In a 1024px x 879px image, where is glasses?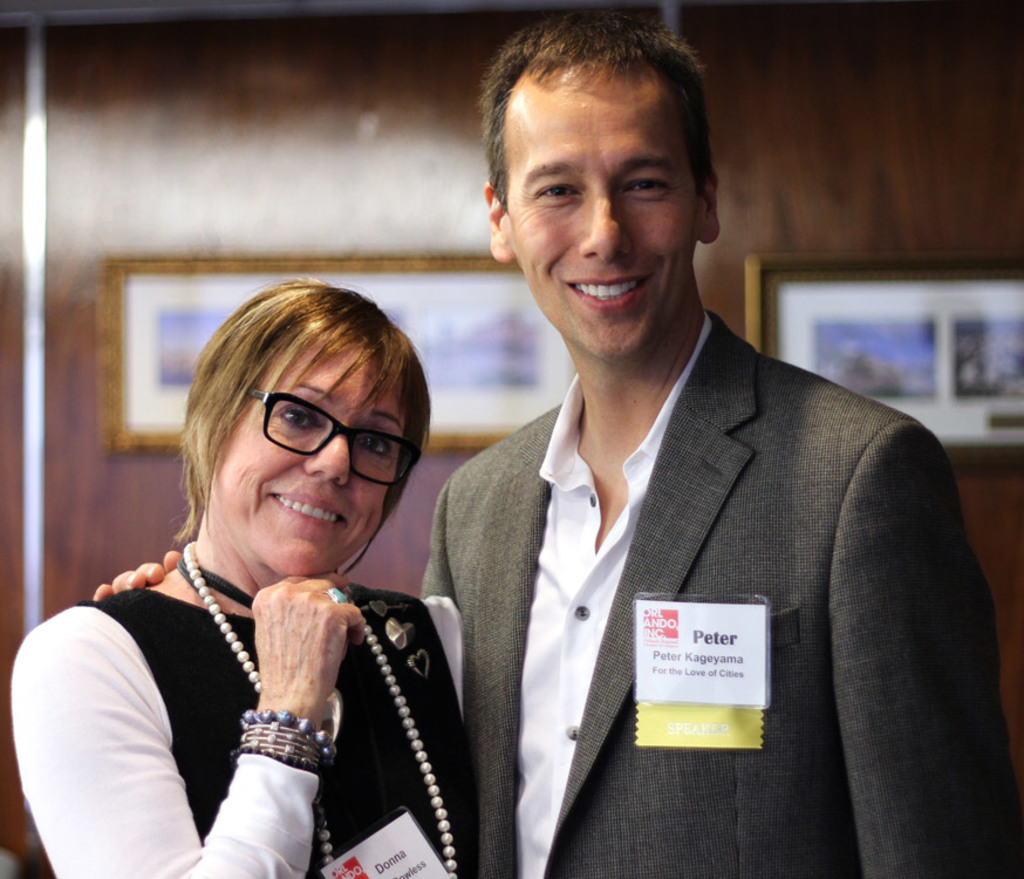
x1=238 y1=388 x2=429 y2=482.
